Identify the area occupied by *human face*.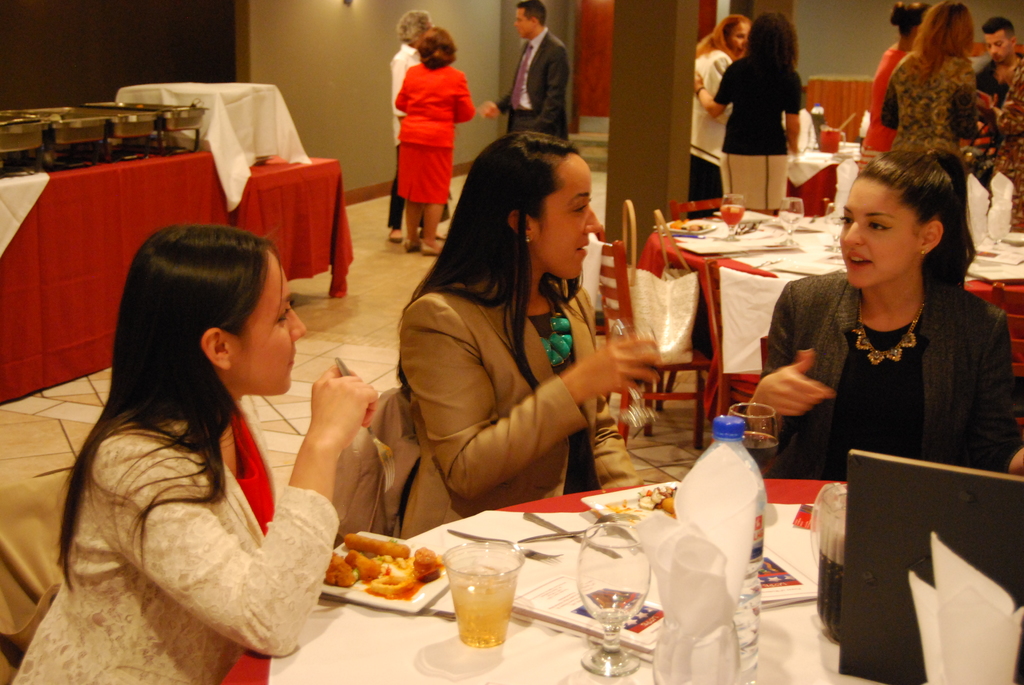
Area: <bbox>983, 32, 1011, 67</bbox>.
